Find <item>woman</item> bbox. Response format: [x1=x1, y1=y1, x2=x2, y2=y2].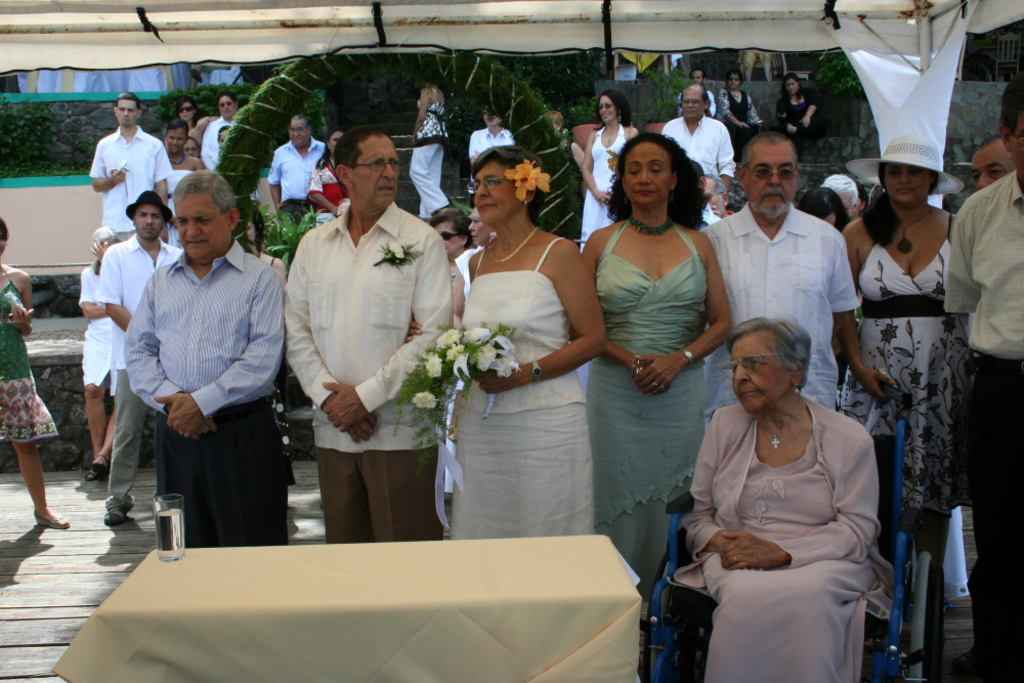
[x1=175, y1=96, x2=199, y2=128].
